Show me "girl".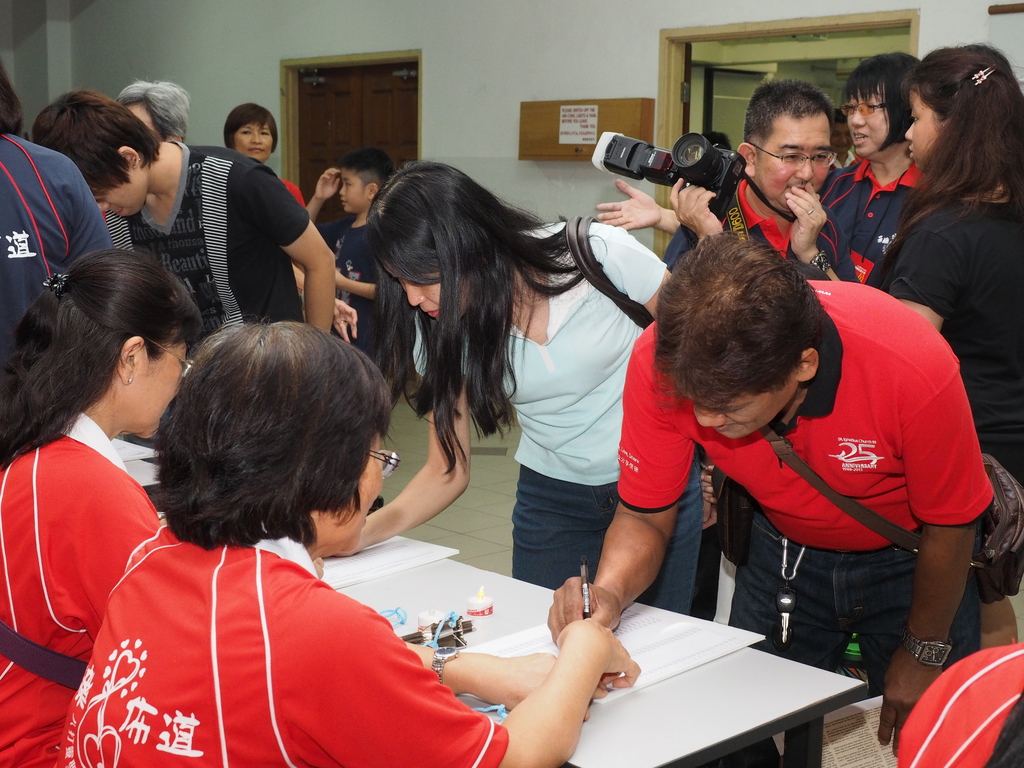
"girl" is here: [left=874, top=44, right=1023, bottom=651].
